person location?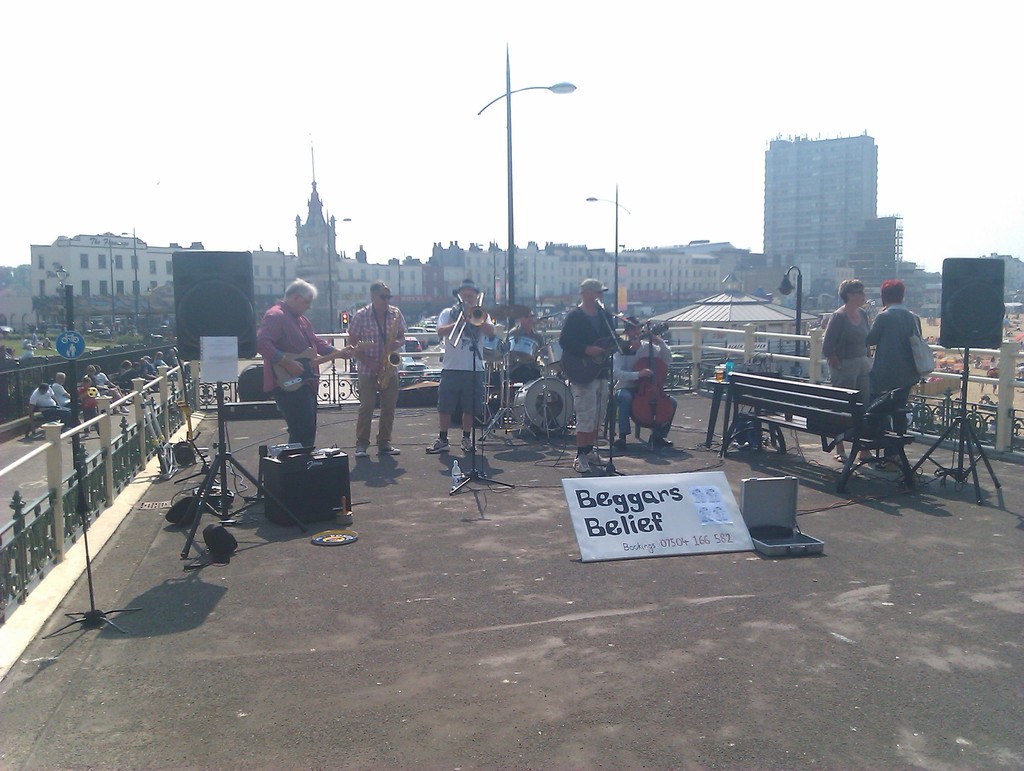
locate(256, 280, 352, 452)
